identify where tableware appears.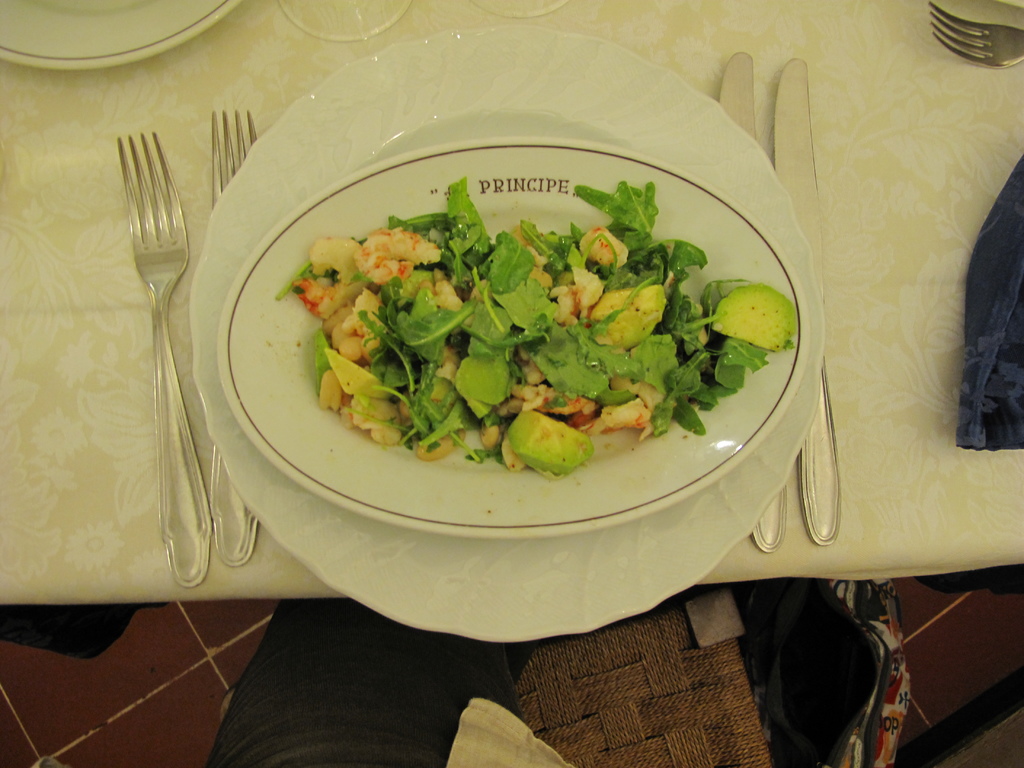
Appears at 713:53:785:550.
